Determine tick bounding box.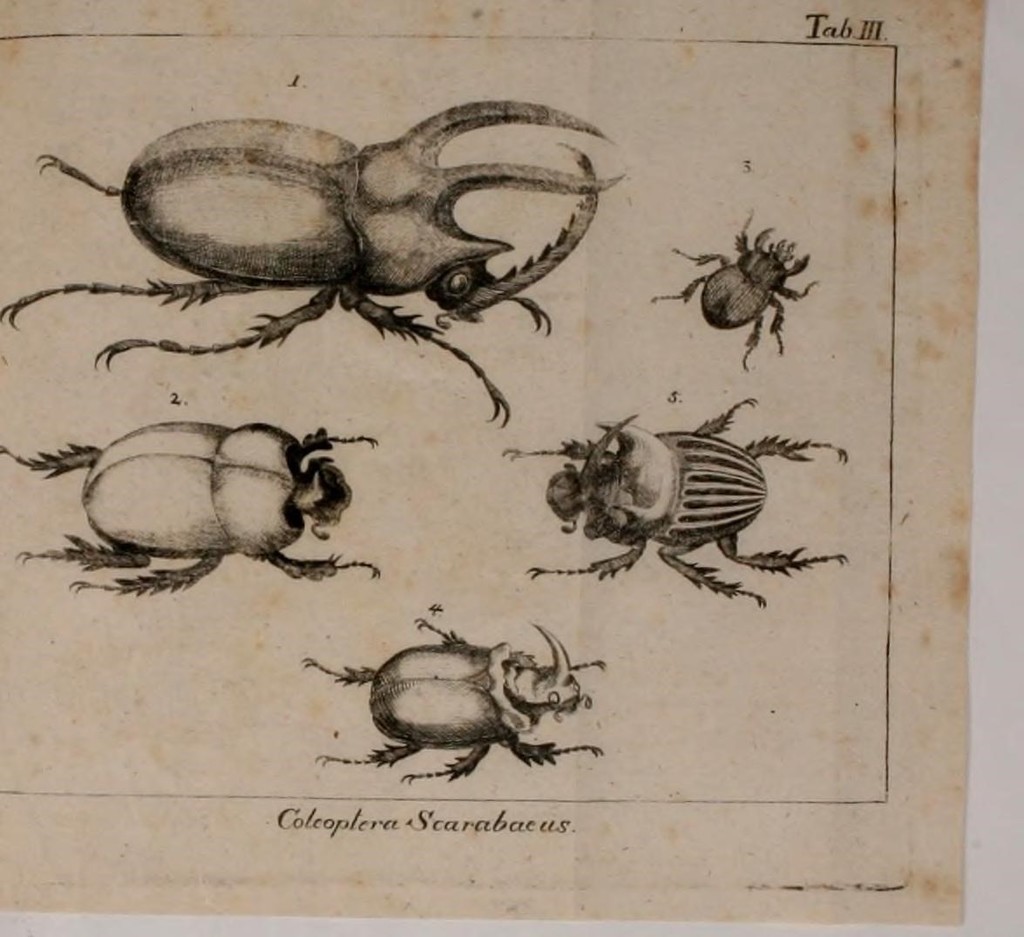
Determined: box(0, 421, 380, 601).
